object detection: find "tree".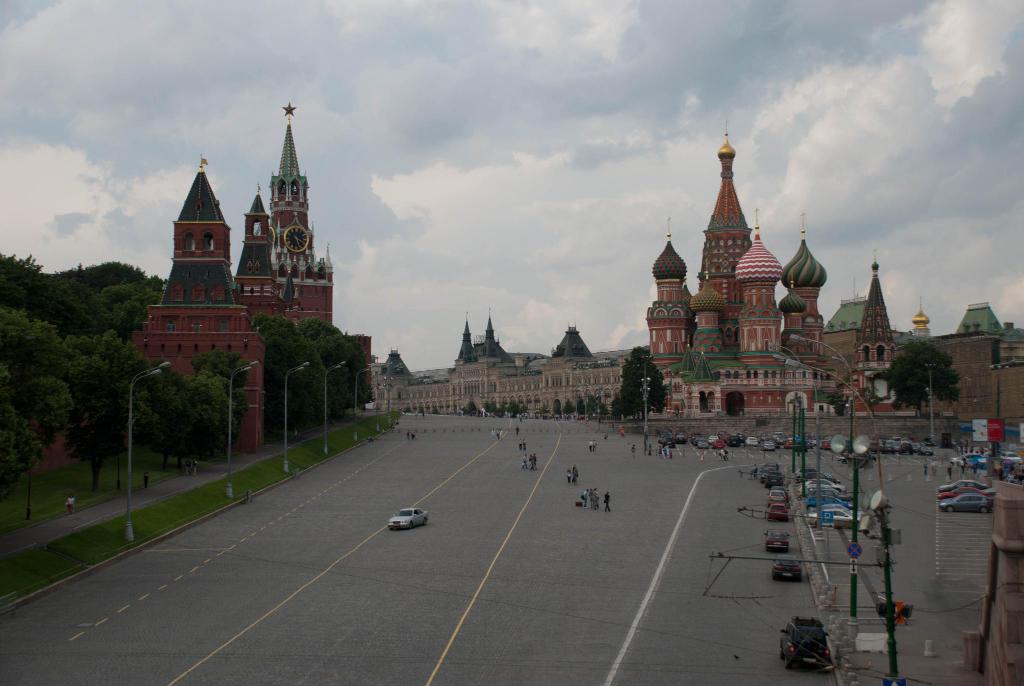
locate(182, 355, 262, 455).
